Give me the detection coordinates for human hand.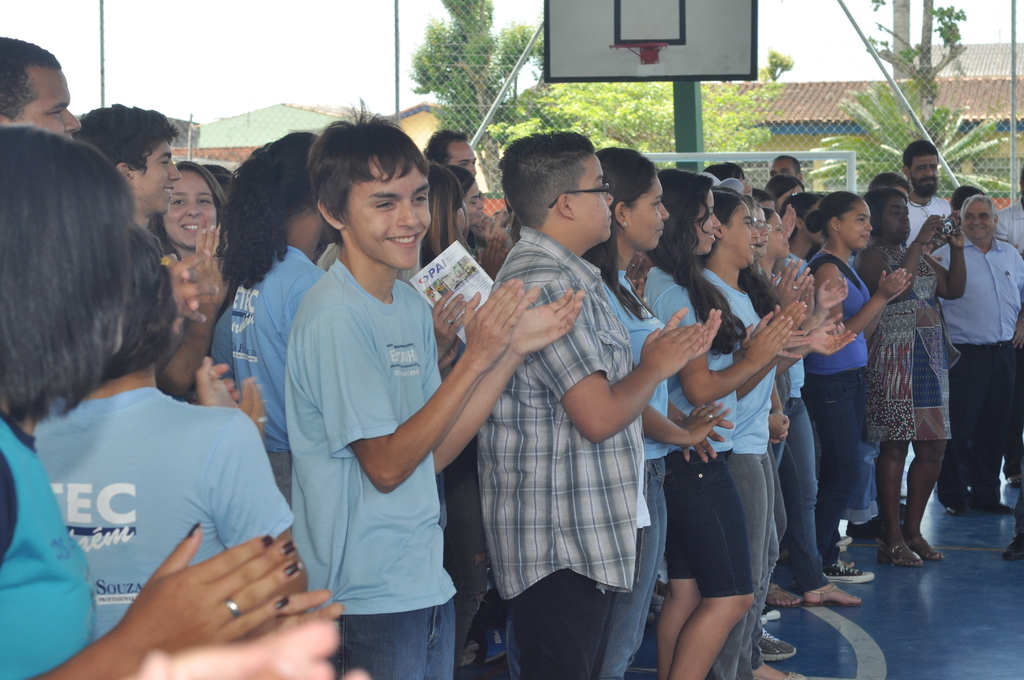
x1=659 y1=307 x2=723 y2=361.
